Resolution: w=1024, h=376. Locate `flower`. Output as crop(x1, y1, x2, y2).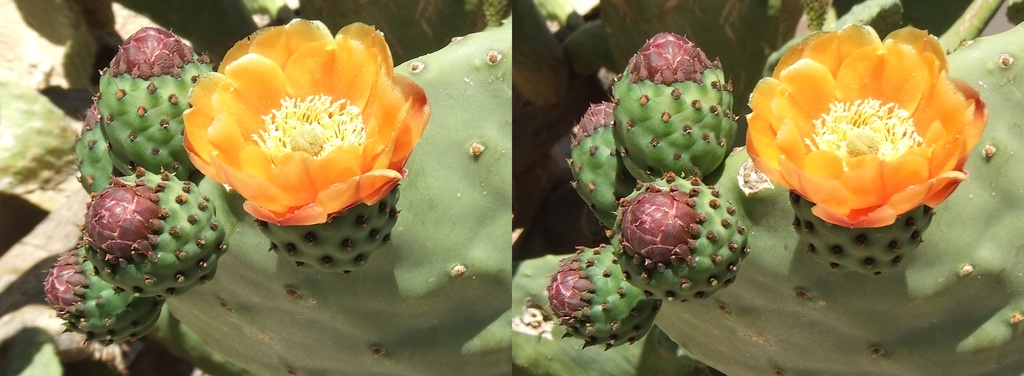
crop(735, 20, 988, 243).
